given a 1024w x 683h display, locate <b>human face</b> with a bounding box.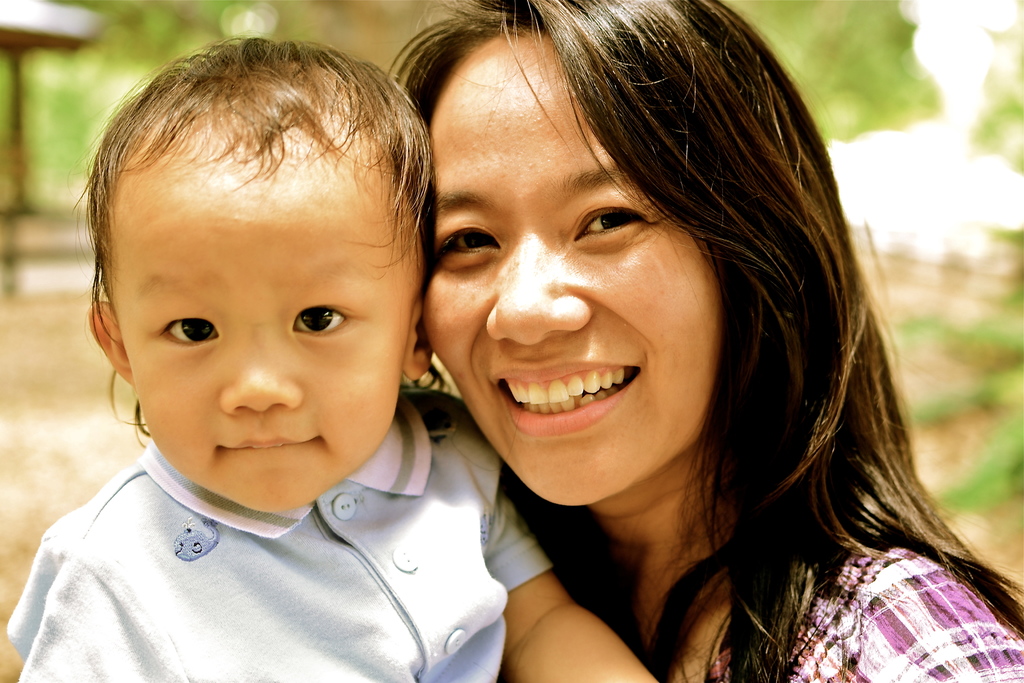
Located: {"x1": 419, "y1": 29, "x2": 719, "y2": 502}.
